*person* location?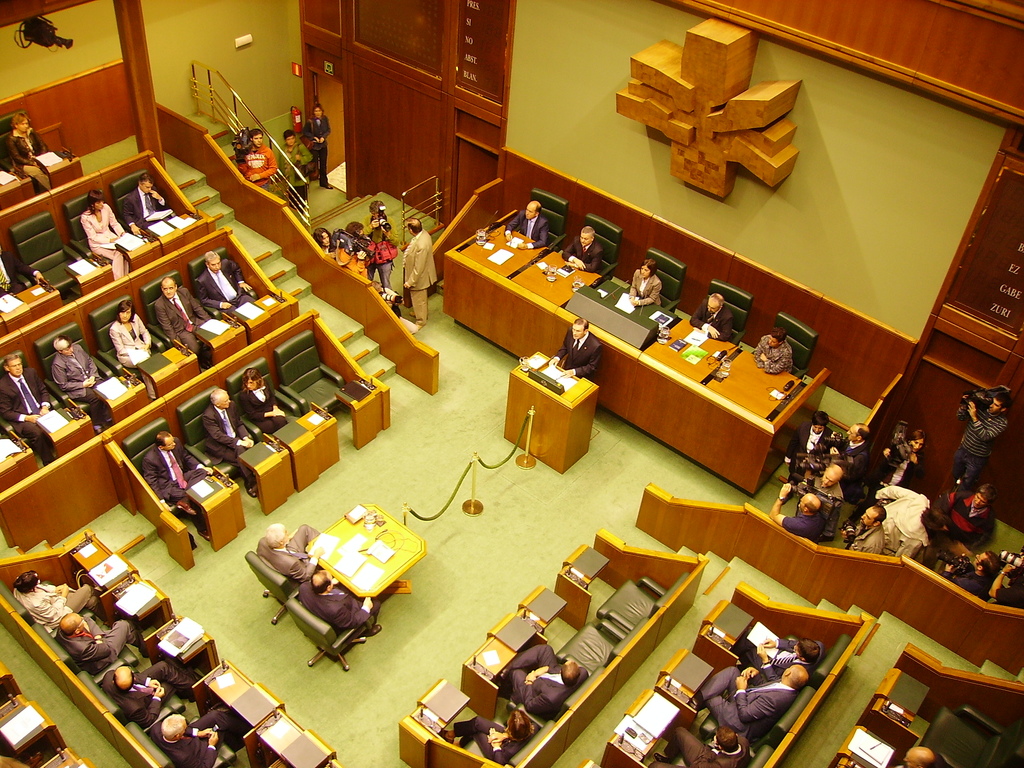
rect(753, 326, 792, 373)
